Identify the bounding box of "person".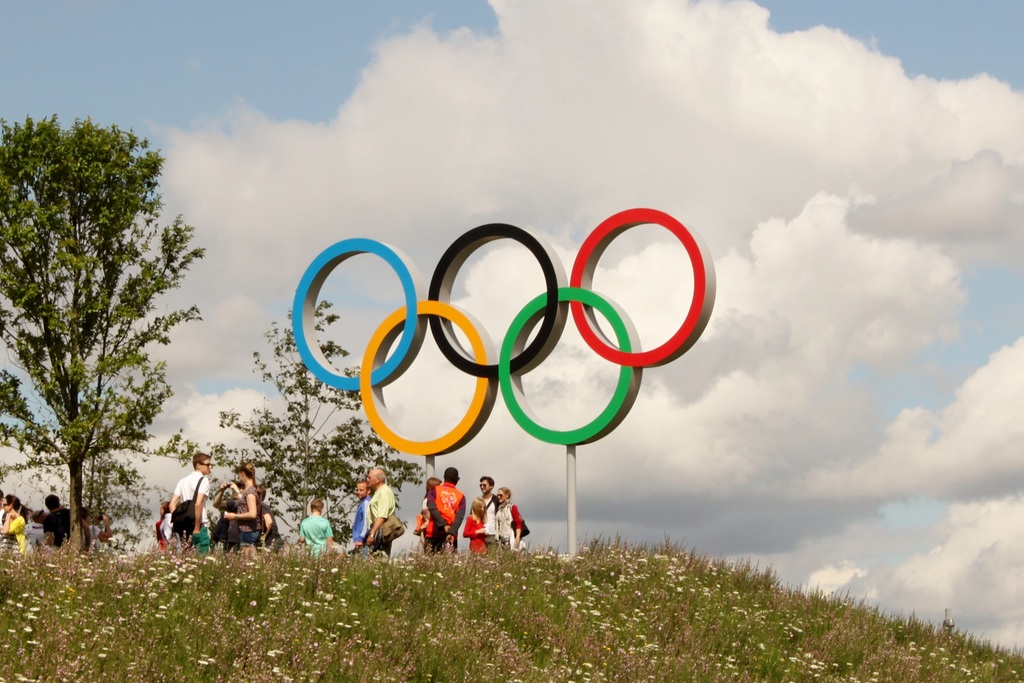
x1=164, y1=457, x2=214, y2=546.
